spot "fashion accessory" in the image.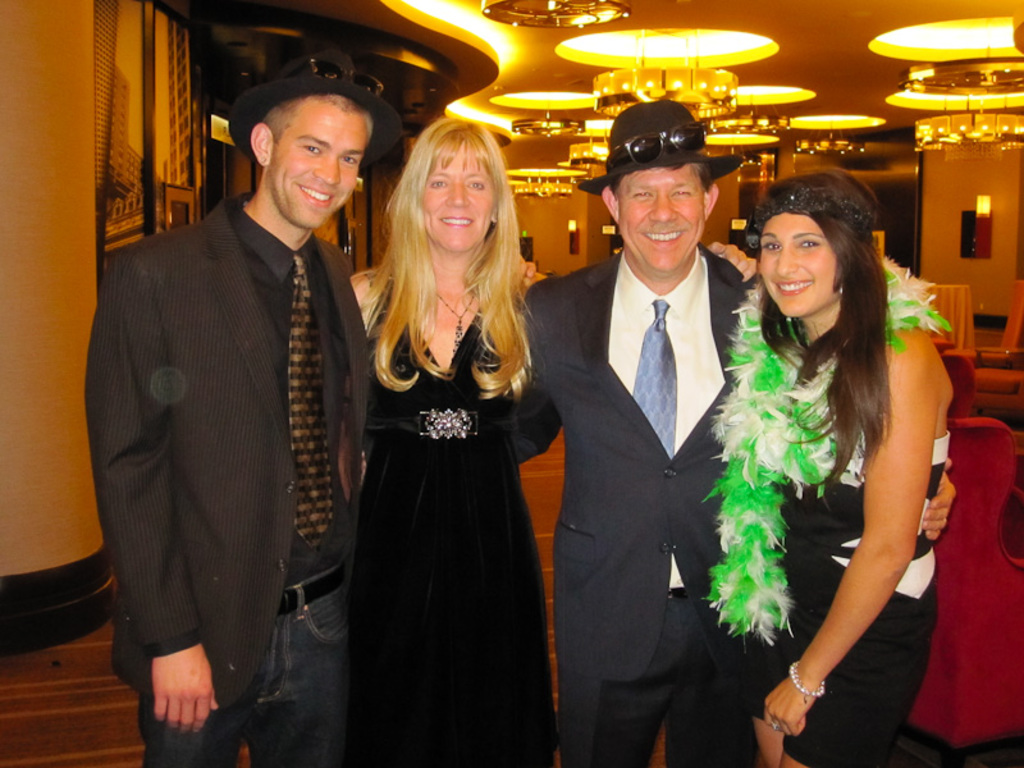
"fashion accessory" found at <region>838, 287, 842, 294</region>.
